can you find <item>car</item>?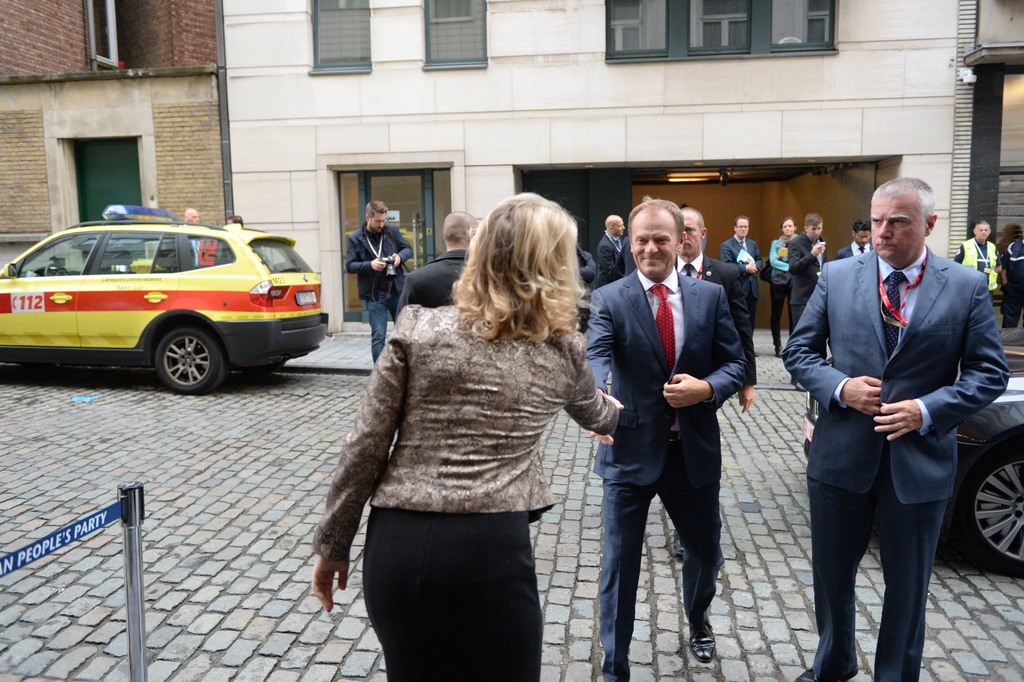
Yes, bounding box: region(808, 345, 1023, 586).
